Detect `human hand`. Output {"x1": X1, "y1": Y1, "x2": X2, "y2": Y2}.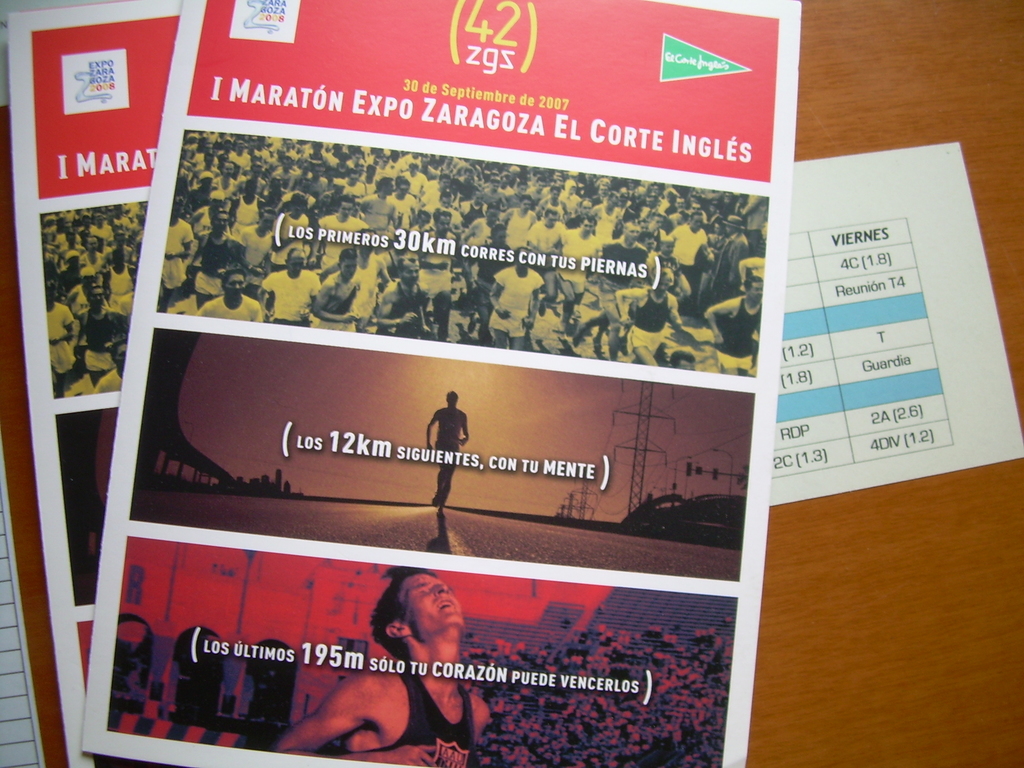
{"x1": 385, "y1": 739, "x2": 442, "y2": 767}.
